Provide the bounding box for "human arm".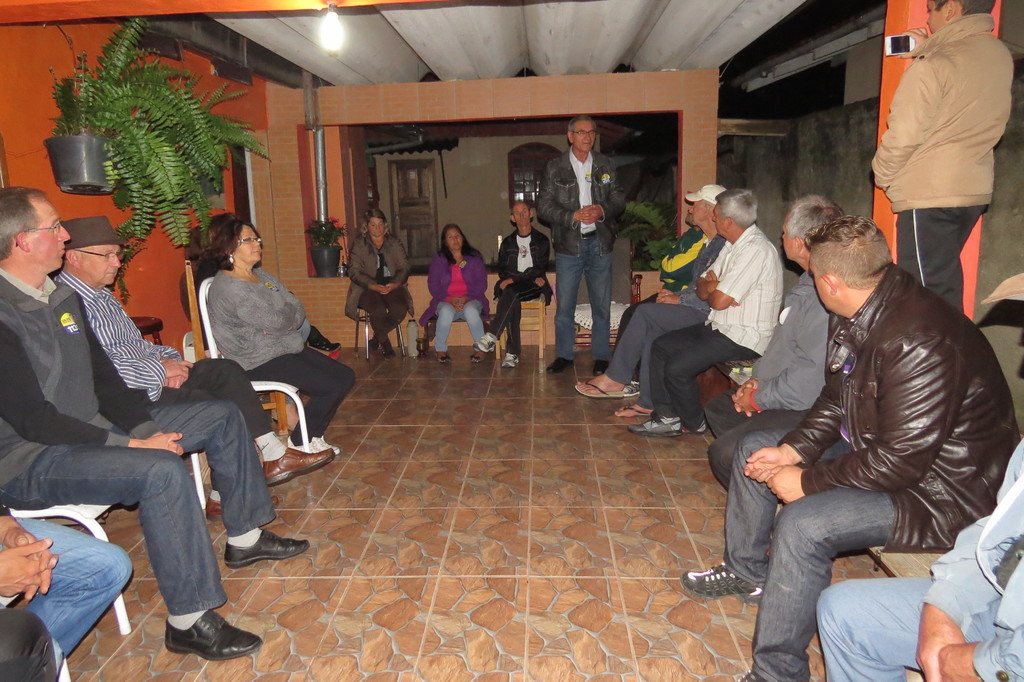
bbox=(261, 275, 312, 331).
